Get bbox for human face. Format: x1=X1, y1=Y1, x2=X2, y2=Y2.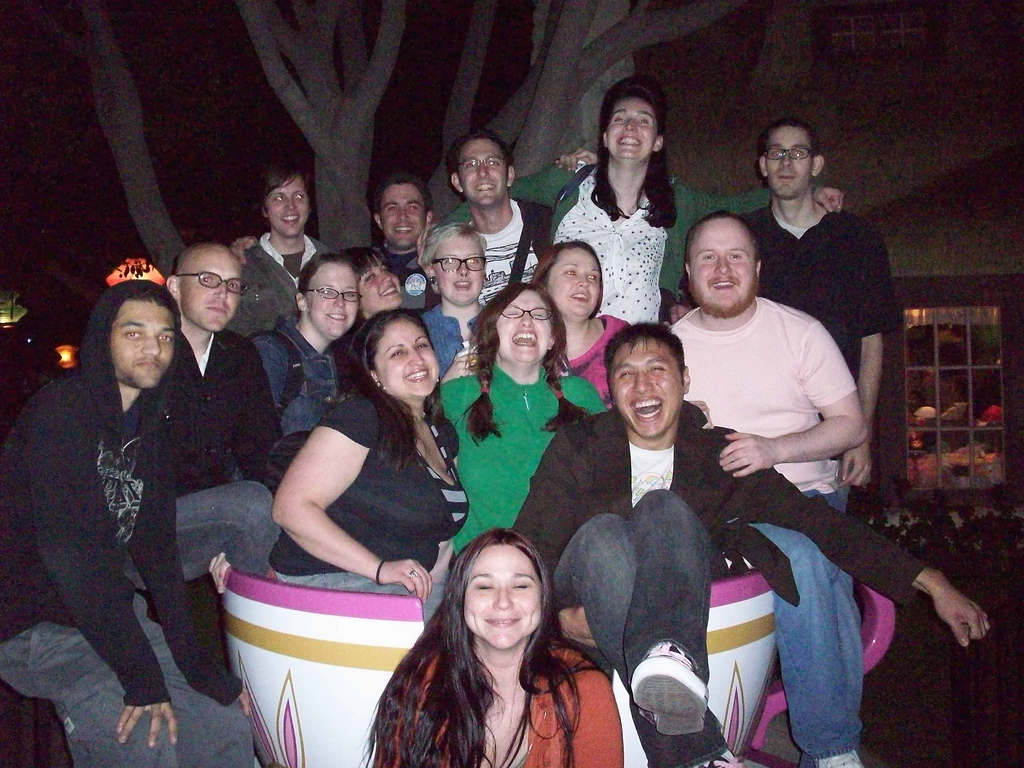
x1=604, y1=97, x2=656, y2=169.
